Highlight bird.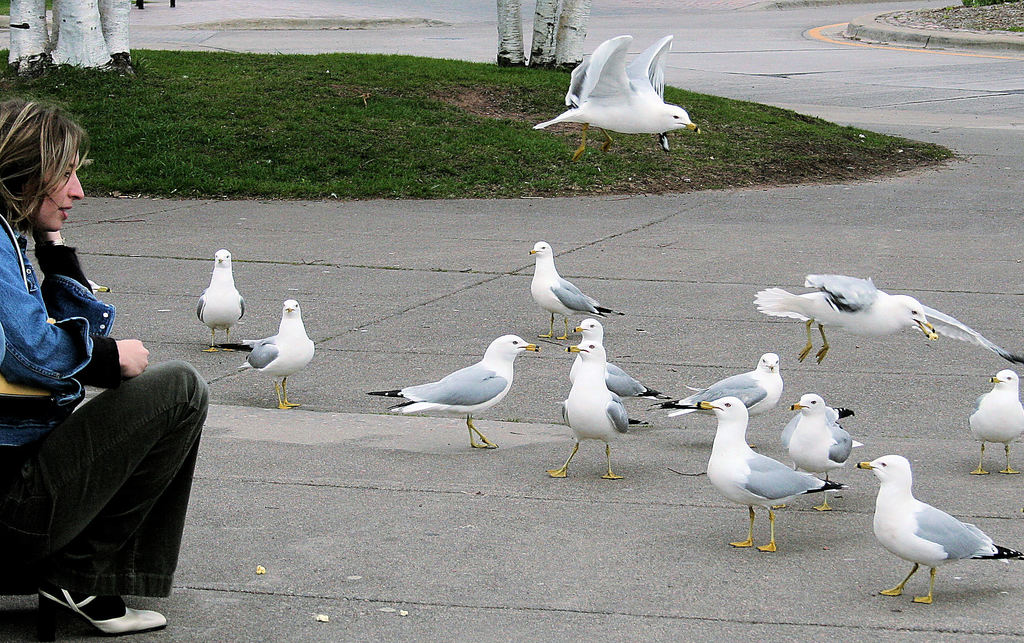
Highlighted region: [x1=196, y1=245, x2=241, y2=355].
